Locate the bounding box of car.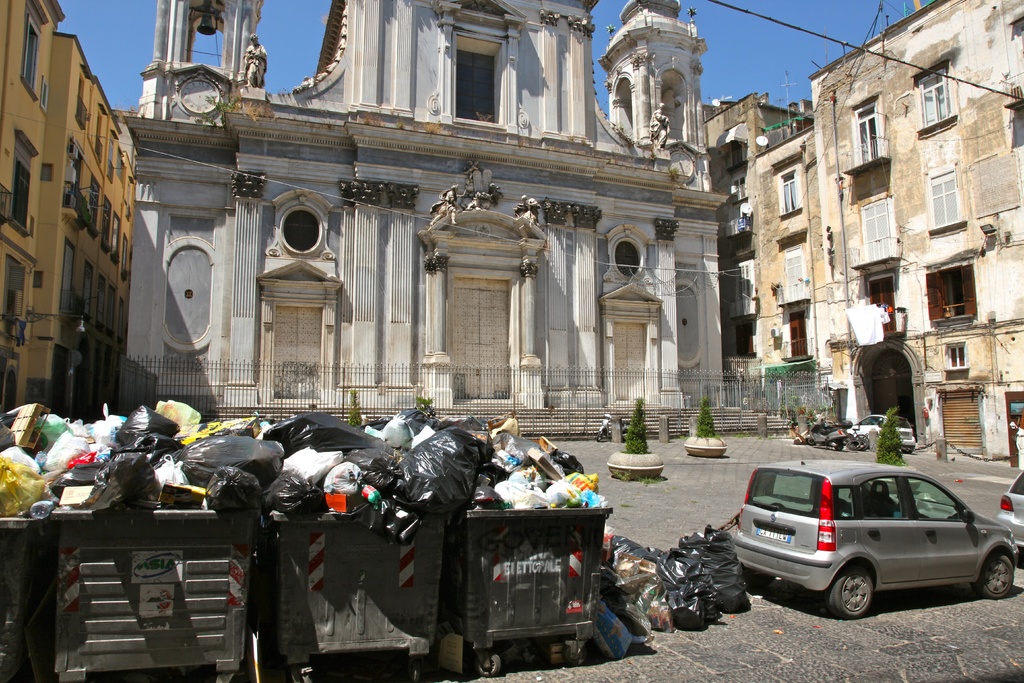
Bounding box: [1001,476,1023,548].
